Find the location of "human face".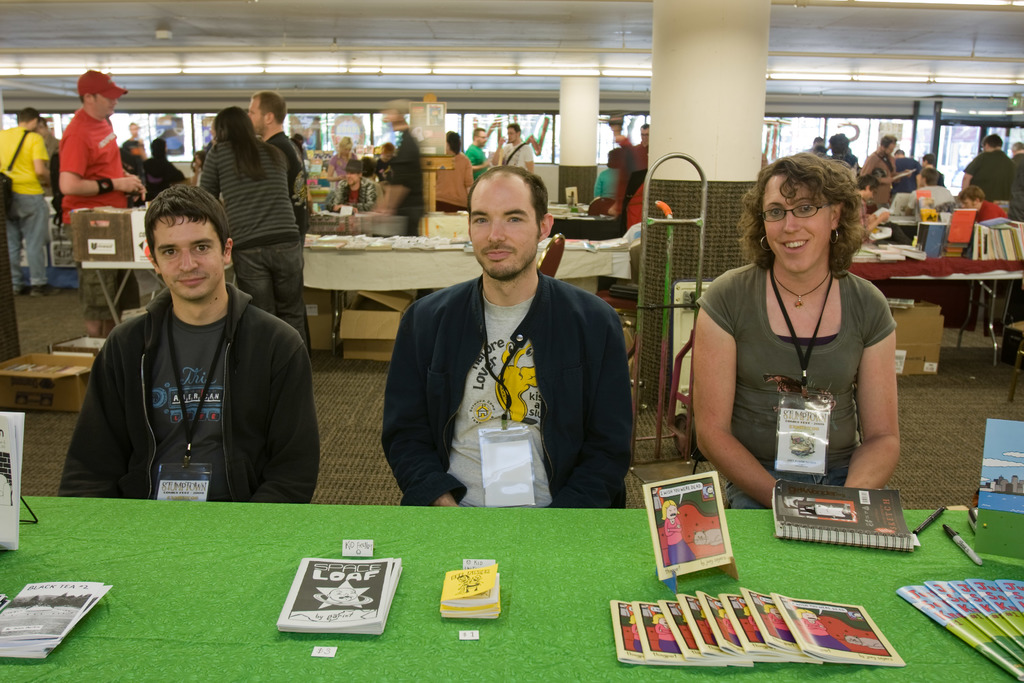
Location: (761,179,833,276).
